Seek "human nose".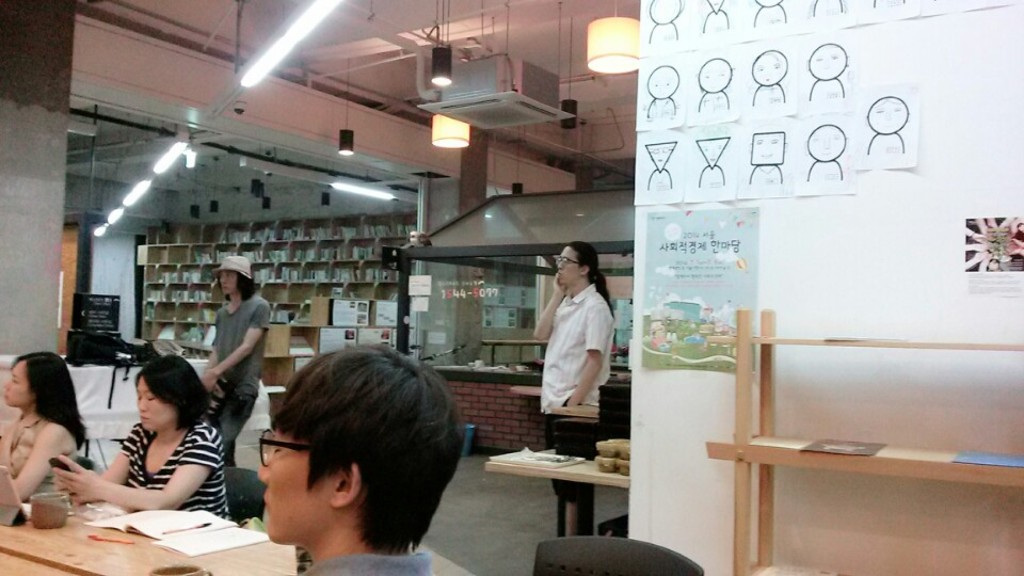
bbox=(220, 273, 226, 286).
